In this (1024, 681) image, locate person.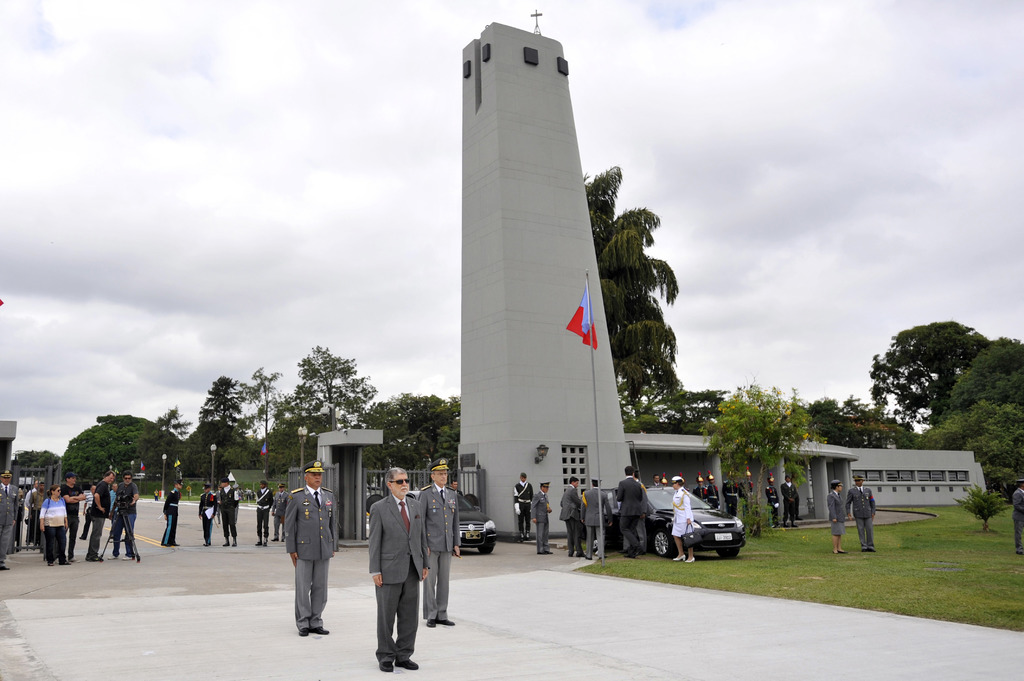
Bounding box: detection(666, 465, 700, 564).
